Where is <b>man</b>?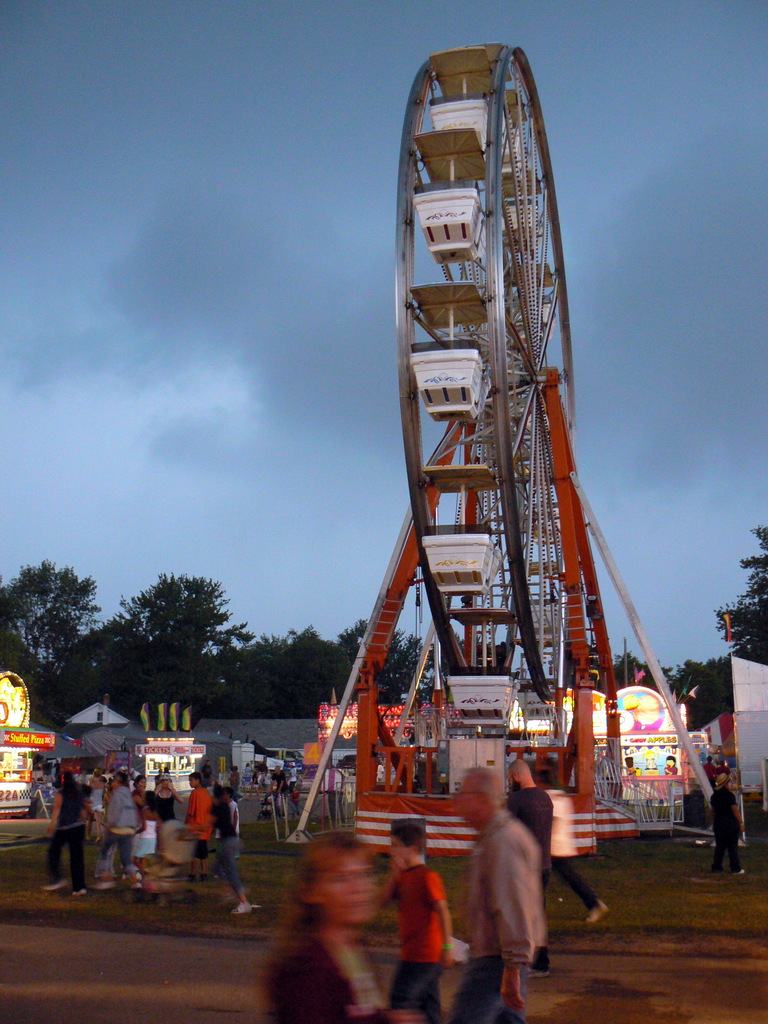
pyautogui.locateOnScreen(529, 767, 608, 924).
